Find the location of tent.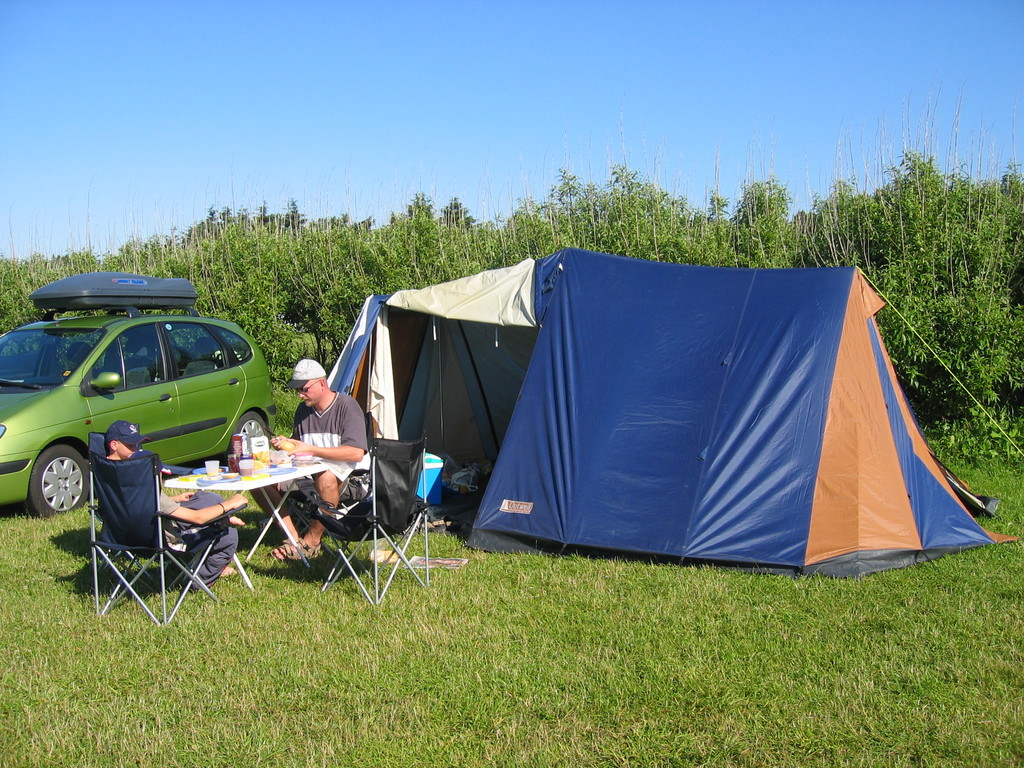
Location: [x1=527, y1=244, x2=996, y2=595].
